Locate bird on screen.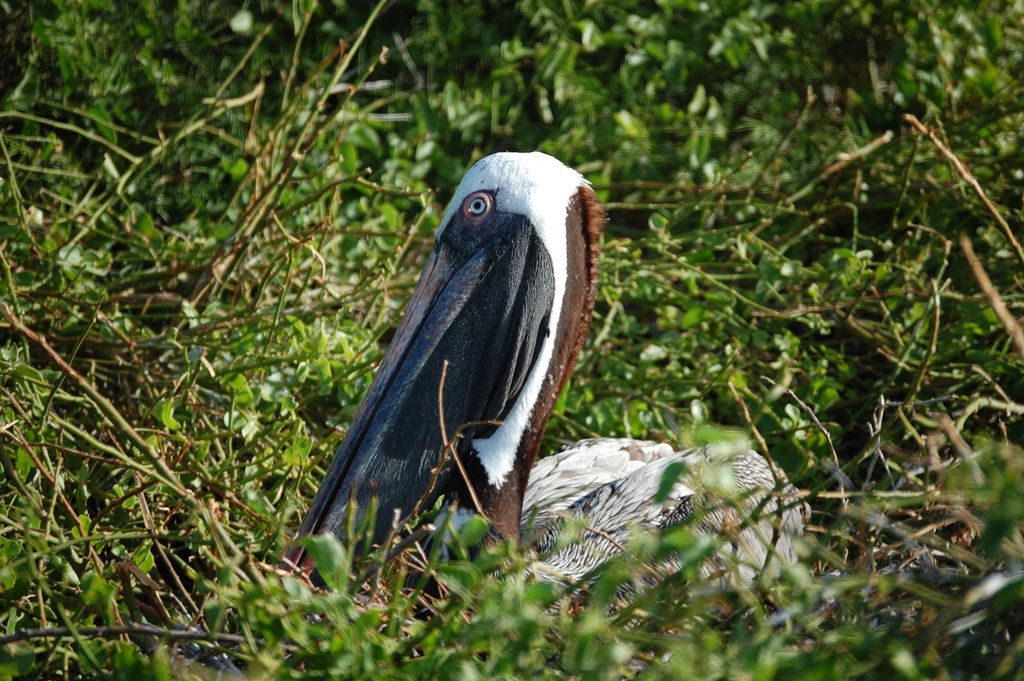
On screen at [left=284, top=140, right=823, bottom=648].
